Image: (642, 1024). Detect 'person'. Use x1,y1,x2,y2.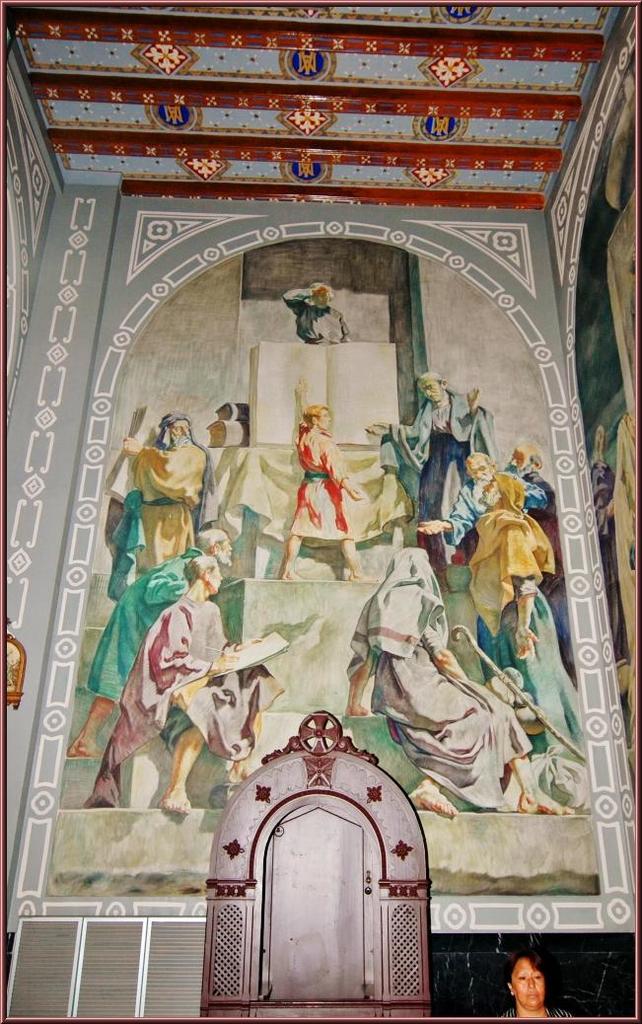
343,543,577,820.
